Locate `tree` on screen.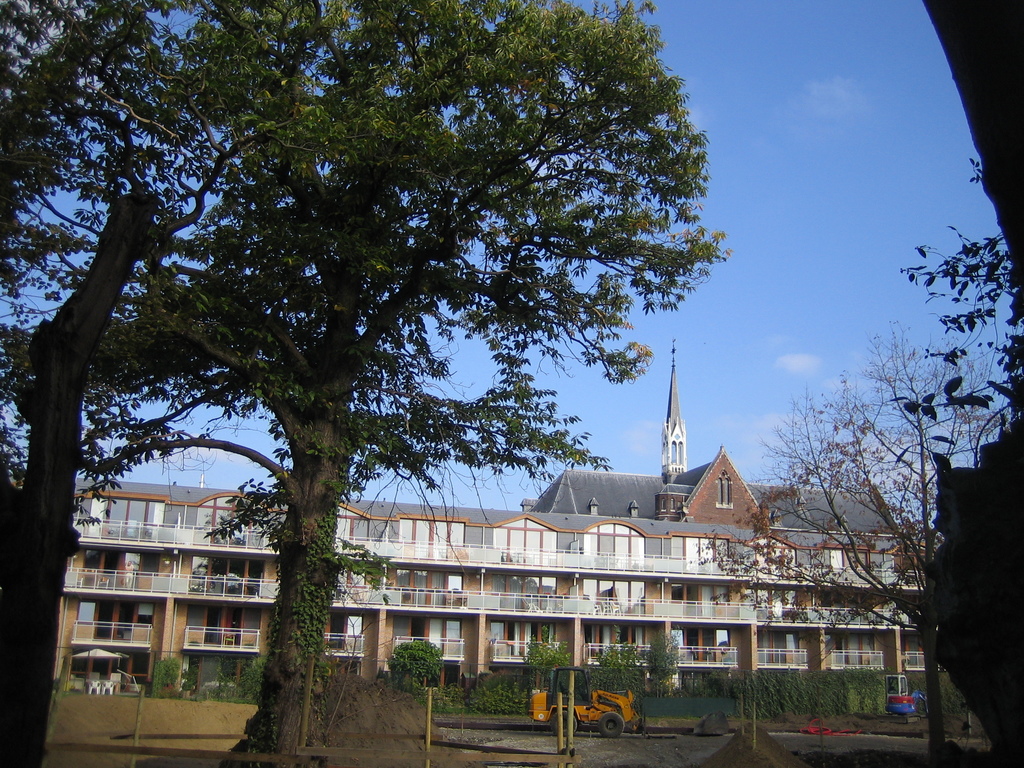
On screen at <bbox>586, 642, 638, 701</bbox>.
